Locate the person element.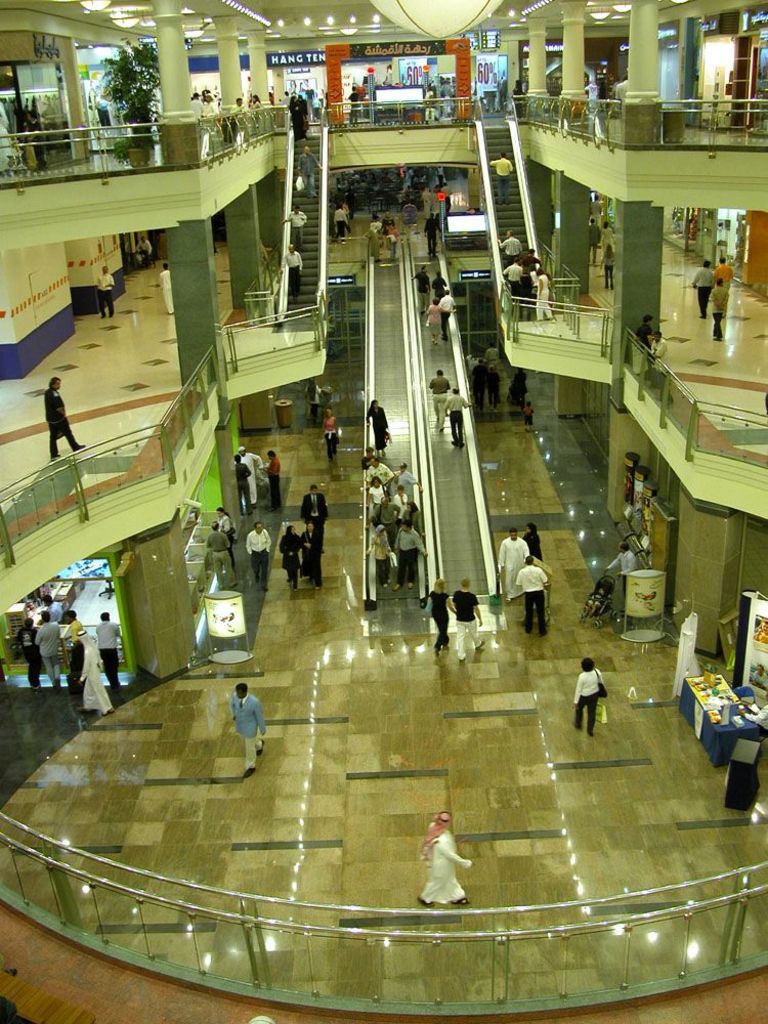
Element bbox: x1=368 y1=395 x2=397 y2=461.
